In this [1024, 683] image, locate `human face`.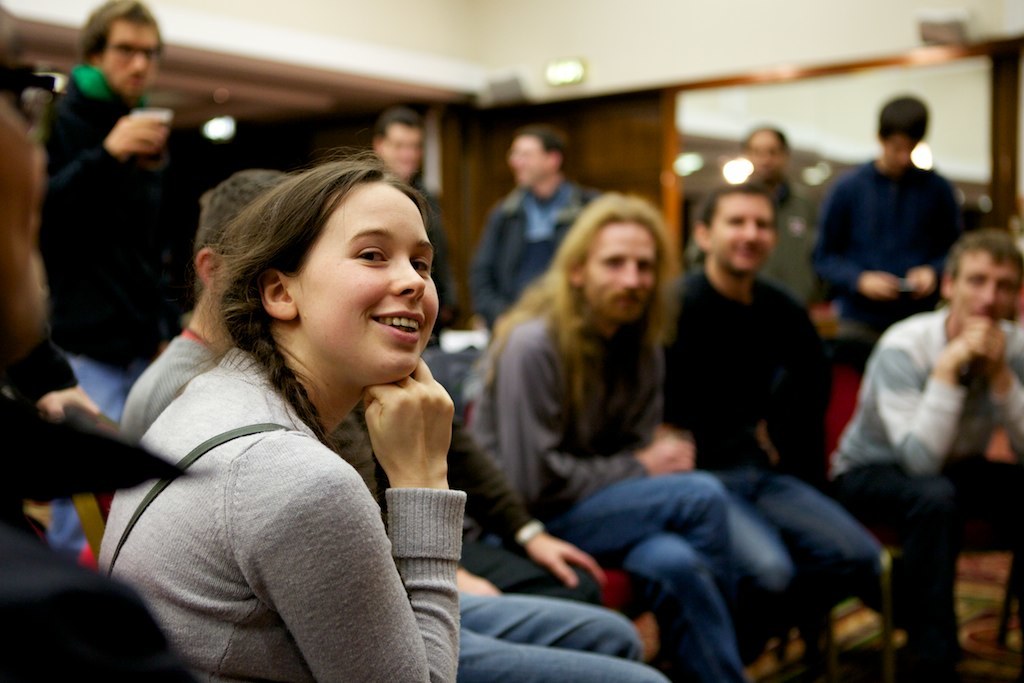
Bounding box: 713/194/773/270.
